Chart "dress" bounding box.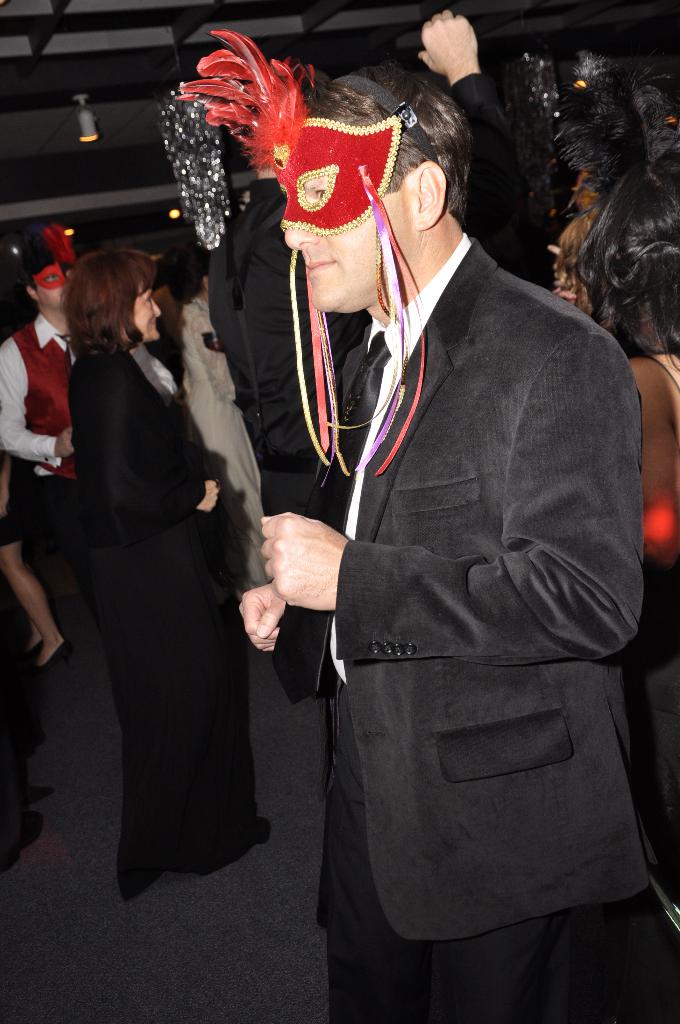
Charted: <region>88, 343, 211, 902</region>.
